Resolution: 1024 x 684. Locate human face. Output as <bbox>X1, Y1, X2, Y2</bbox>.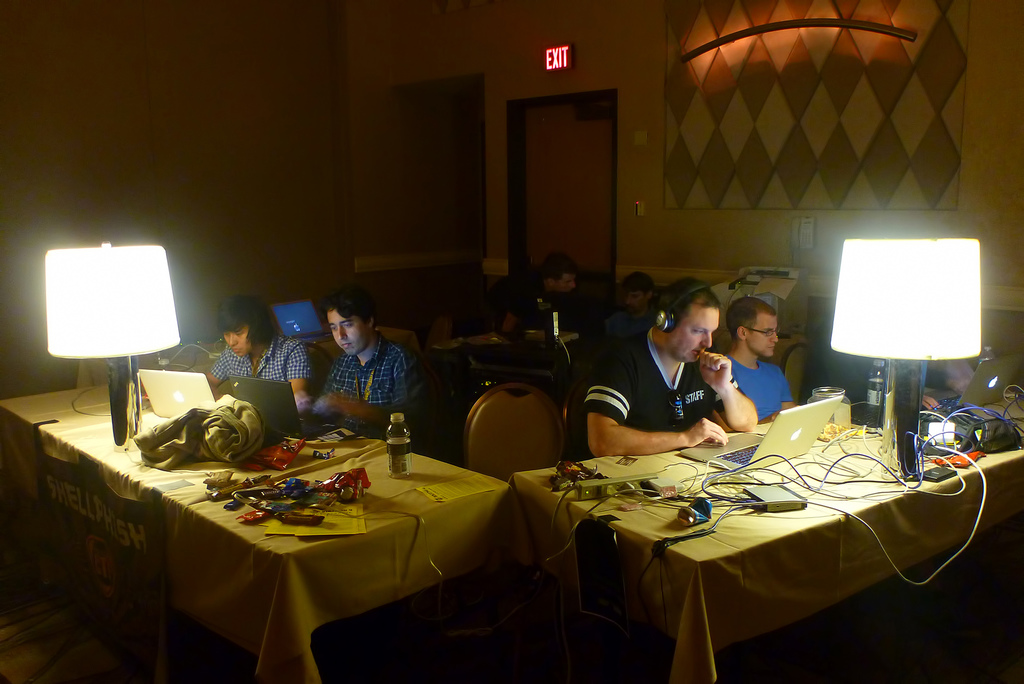
<bbox>557, 273, 575, 292</bbox>.
